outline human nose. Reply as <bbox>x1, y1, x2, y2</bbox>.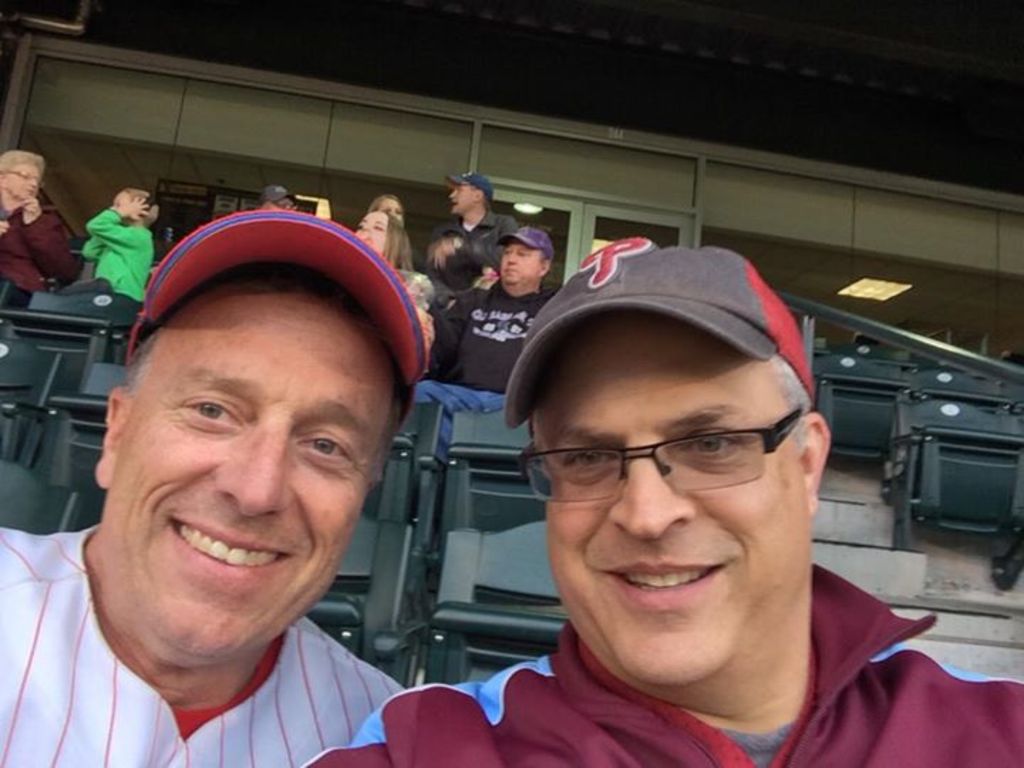
<bbox>447, 191, 459, 201</bbox>.
